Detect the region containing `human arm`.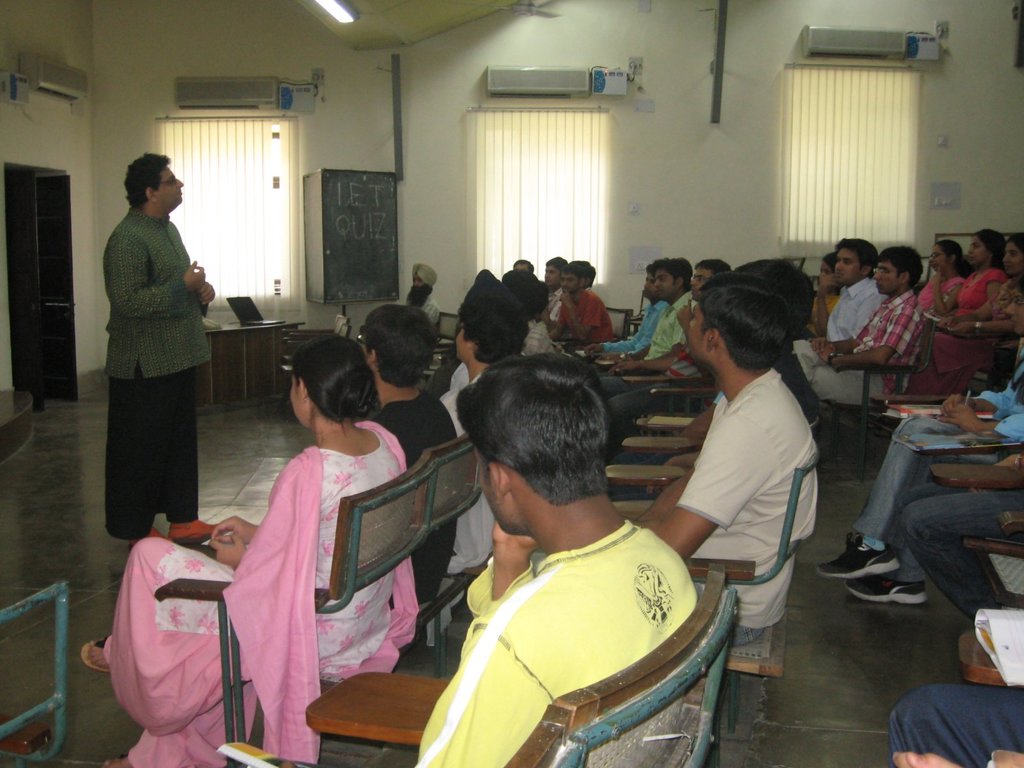
crop(561, 287, 600, 347).
